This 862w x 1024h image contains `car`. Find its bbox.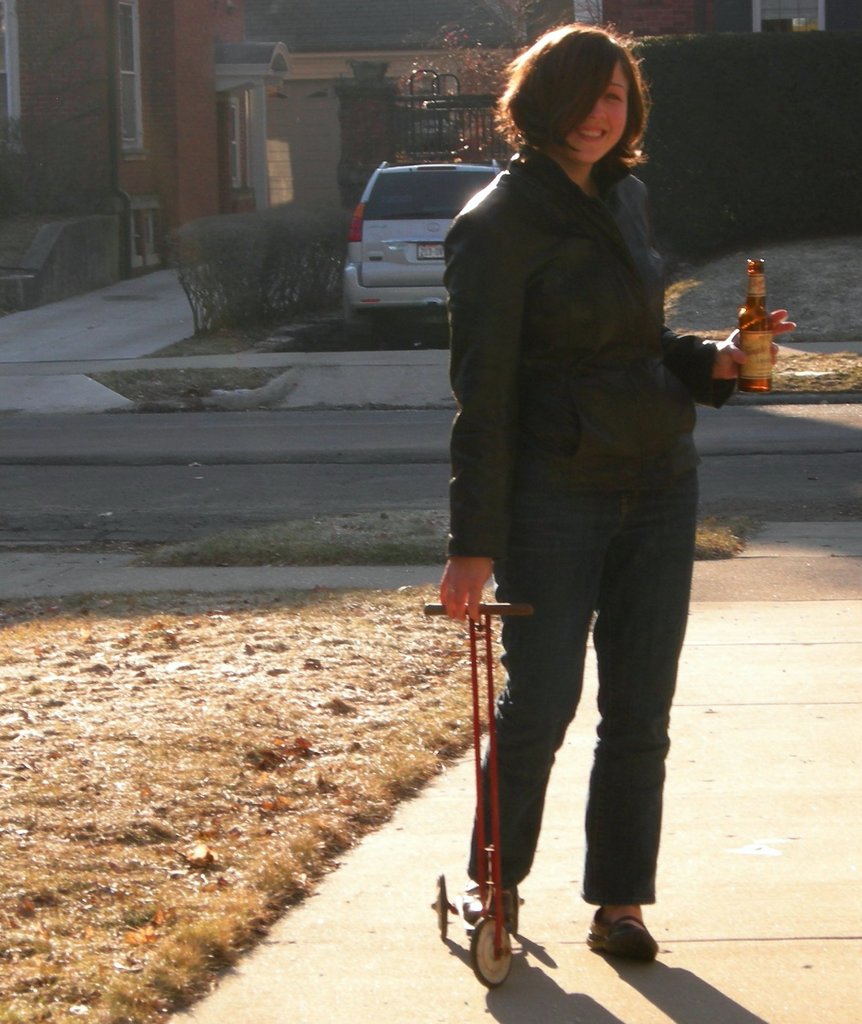
[x1=344, y1=160, x2=504, y2=351].
